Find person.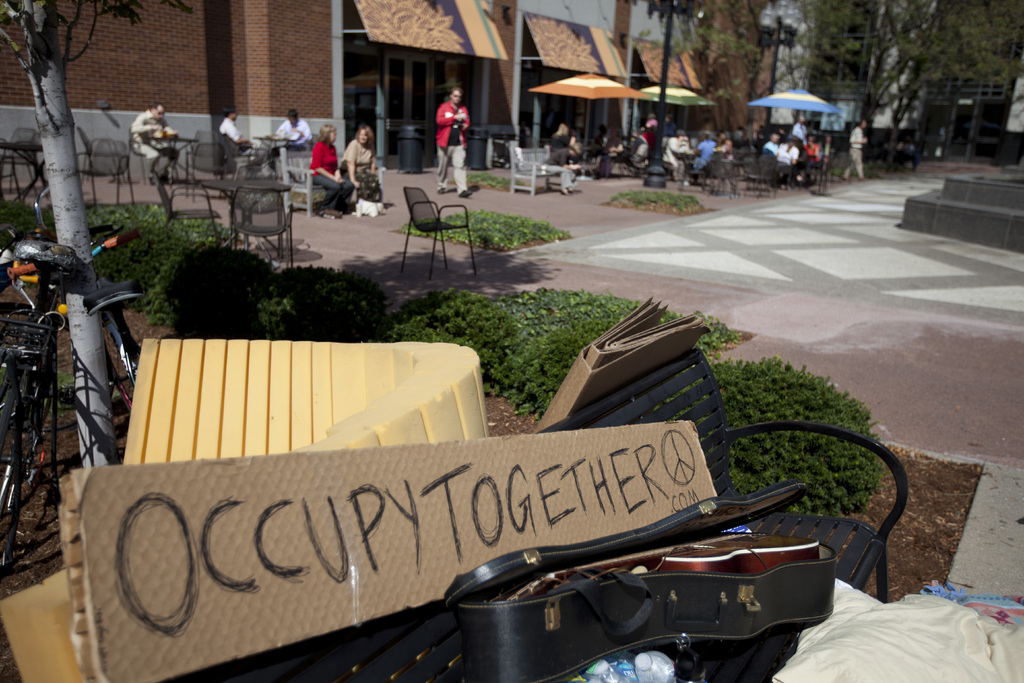
crop(340, 124, 383, 215).
